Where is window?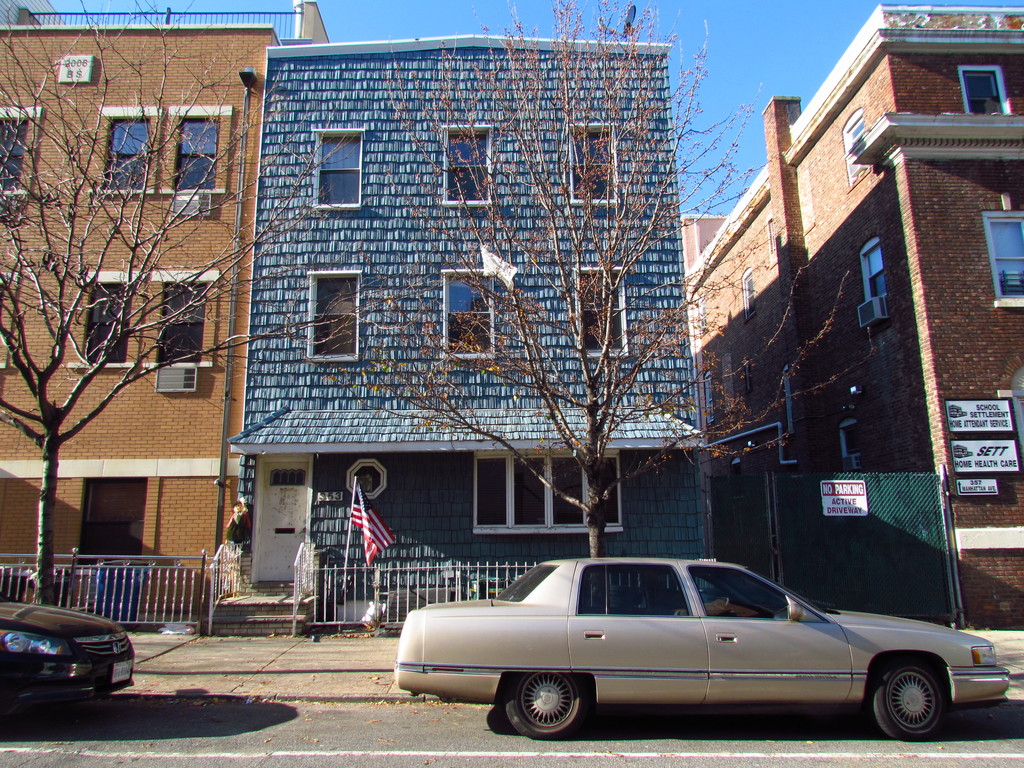
[left=738, top=269, right=764, bottom=315].
